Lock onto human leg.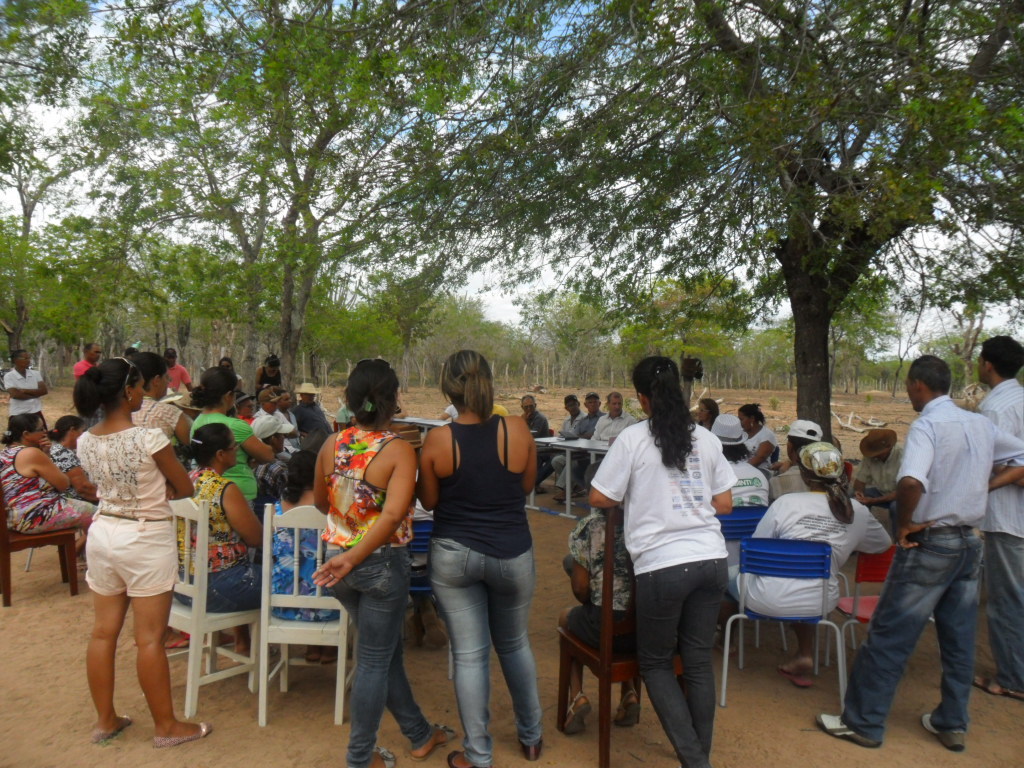
Locked: Rect(338, 549, 408, 767).
